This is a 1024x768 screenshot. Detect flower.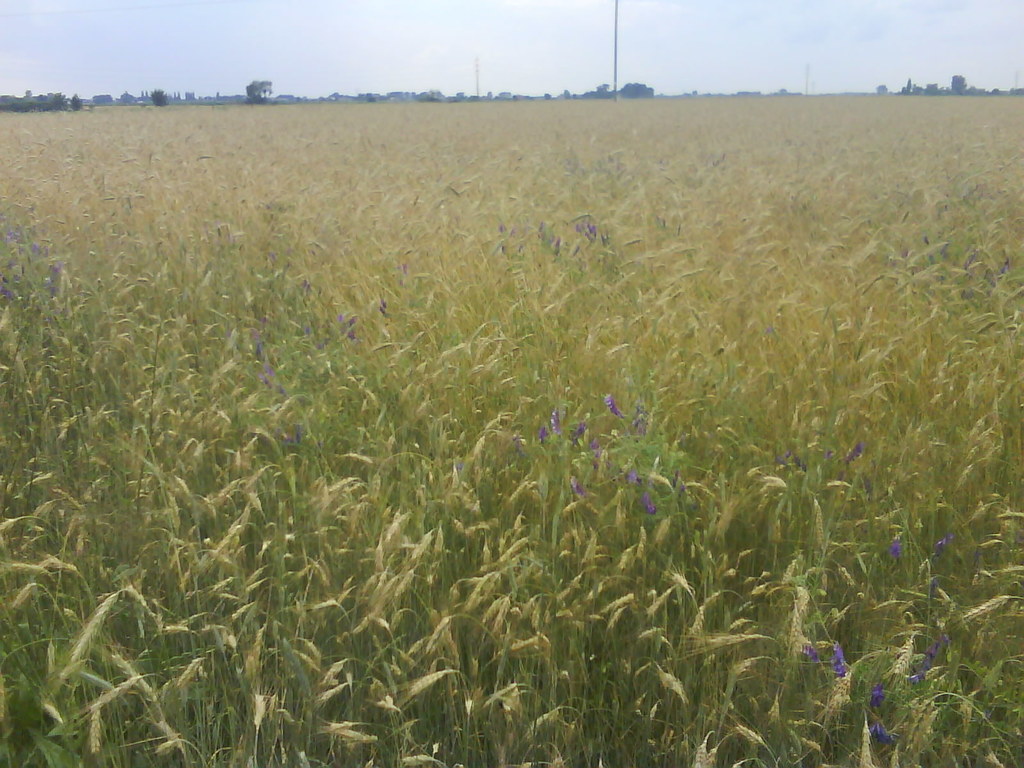
[x1=932, y1=534, x2=953, y2=560].
